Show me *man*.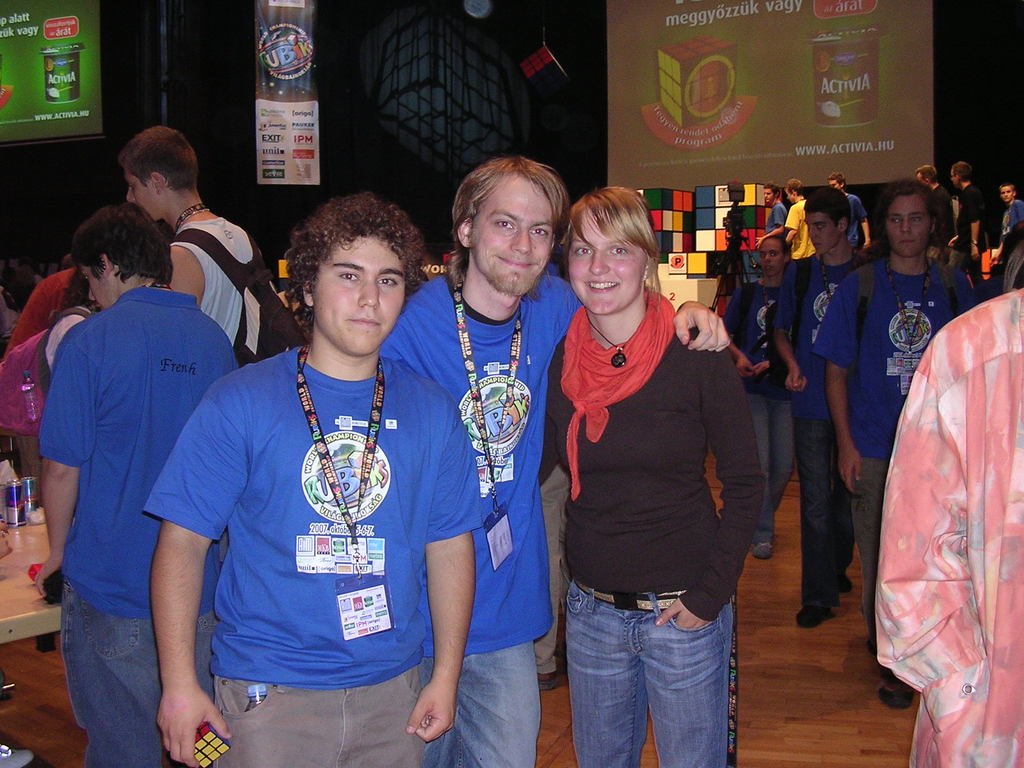
*man* is here: {"x1": 785, "y1": 180, "x2": 815, "y2": 260}.
